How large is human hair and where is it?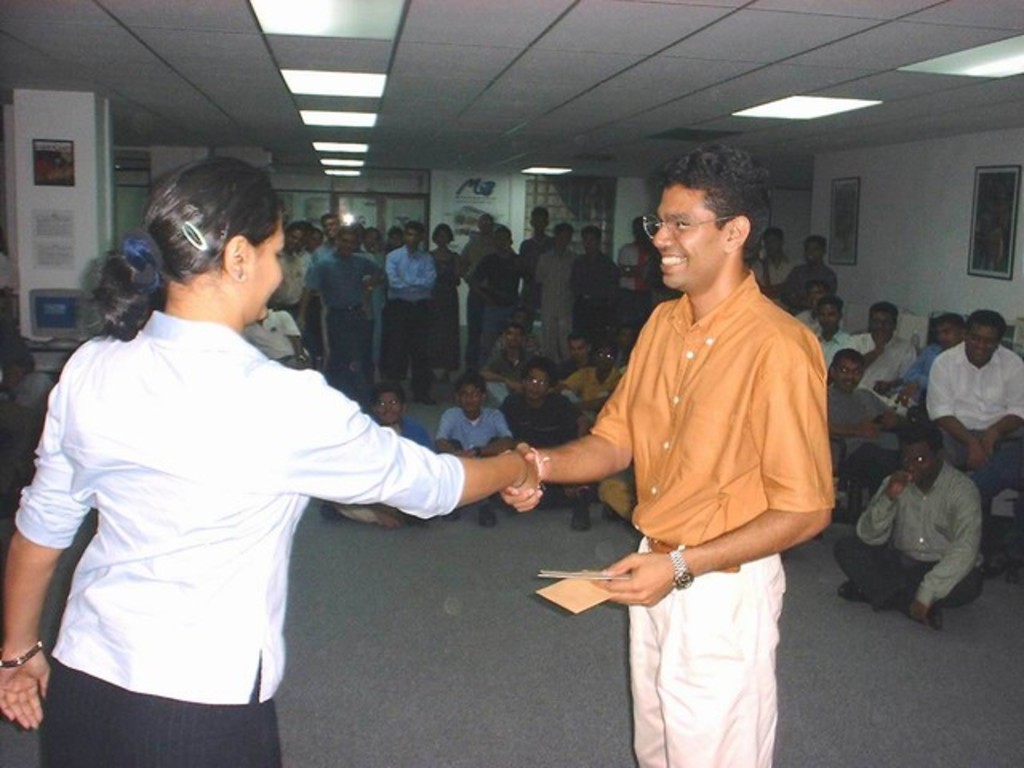
Bounding box: left=368, top=387, right=406, bottom=410.
